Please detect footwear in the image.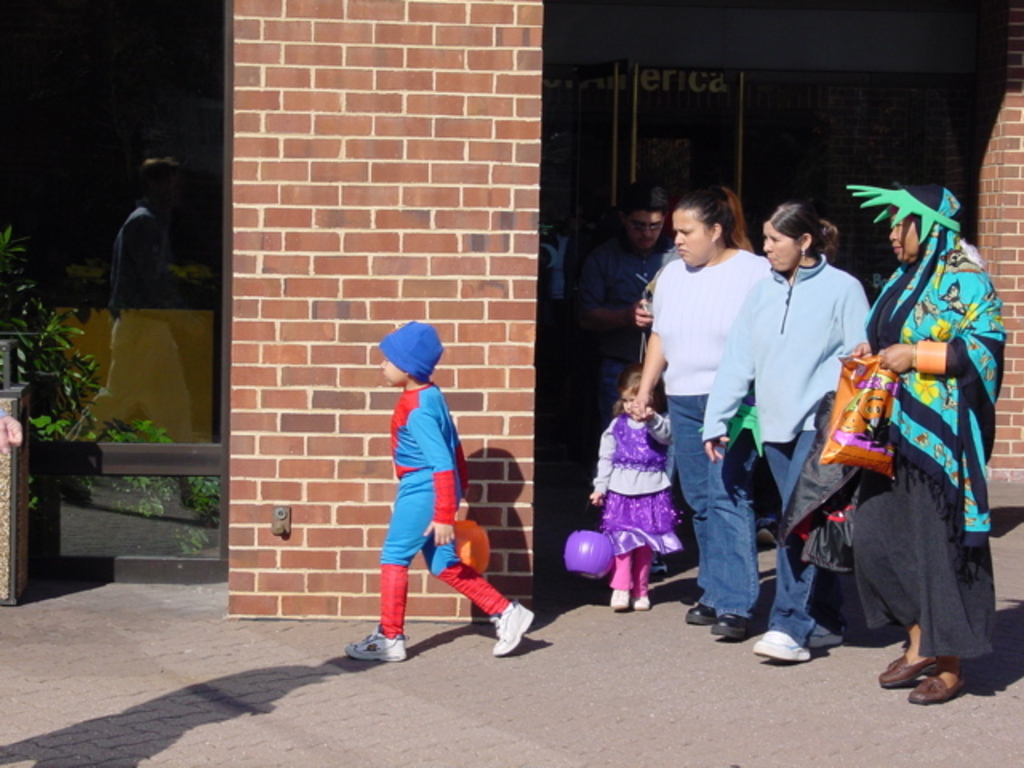
bbox(880, 653, 942, 691).
